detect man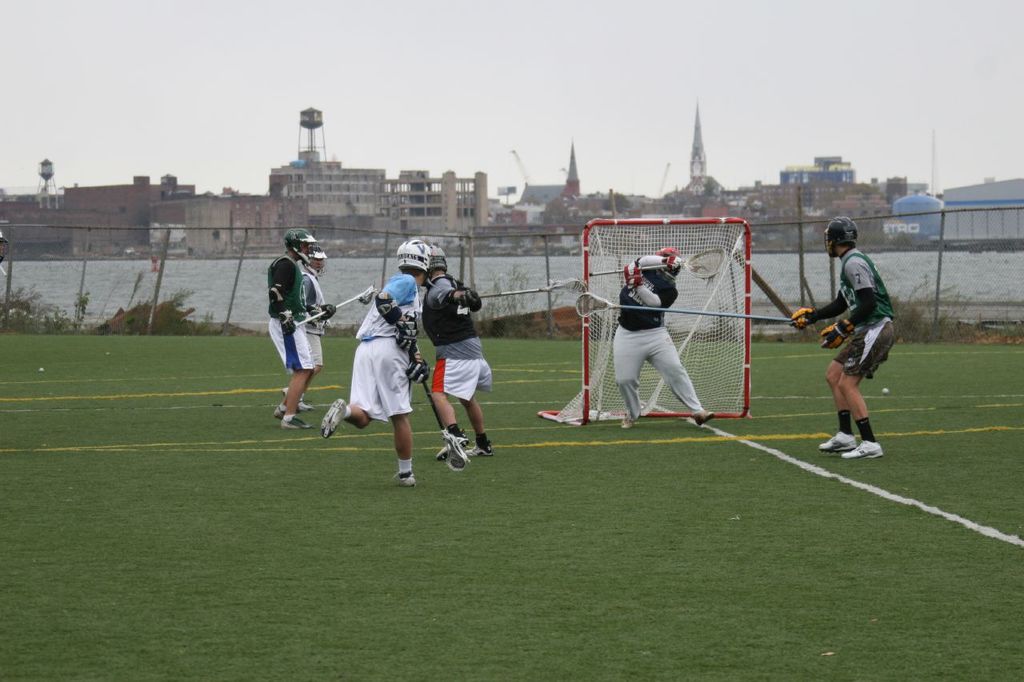
<region>610, 245, 718, 431</region>
